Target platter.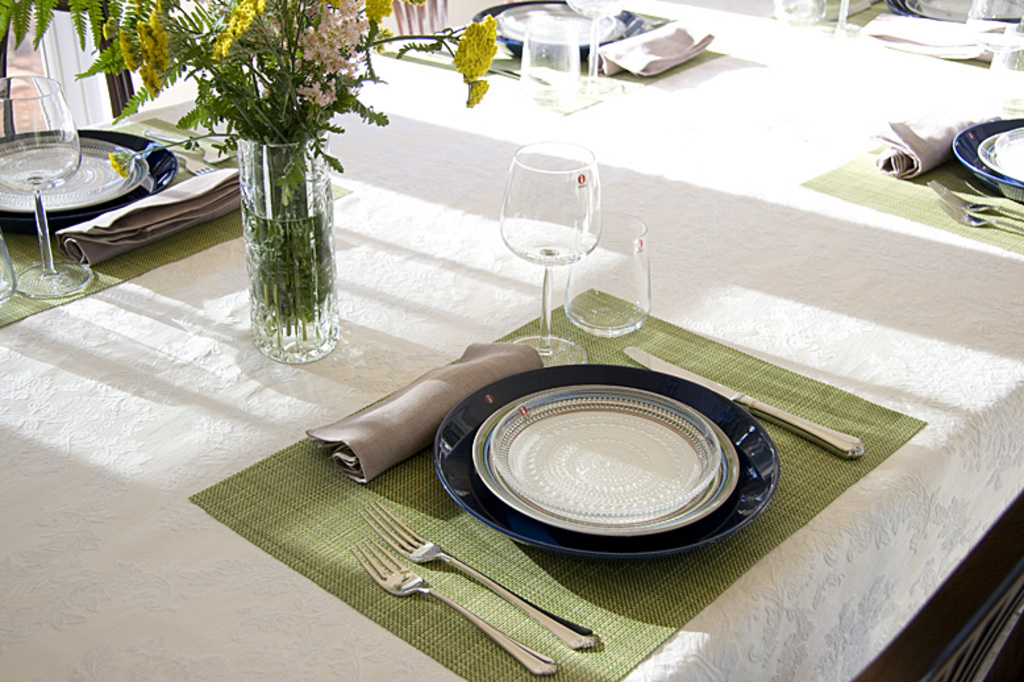
Target region: [977, 129, 1023, 176].
